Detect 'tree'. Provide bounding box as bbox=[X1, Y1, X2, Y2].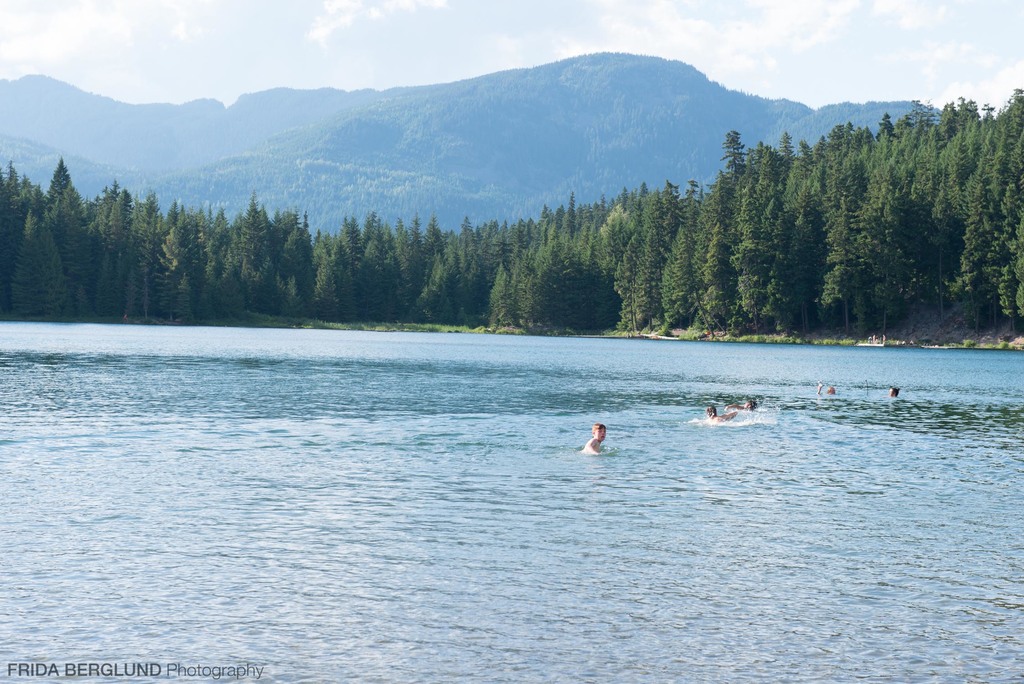
bbox=[464, 231, 485, 297].
